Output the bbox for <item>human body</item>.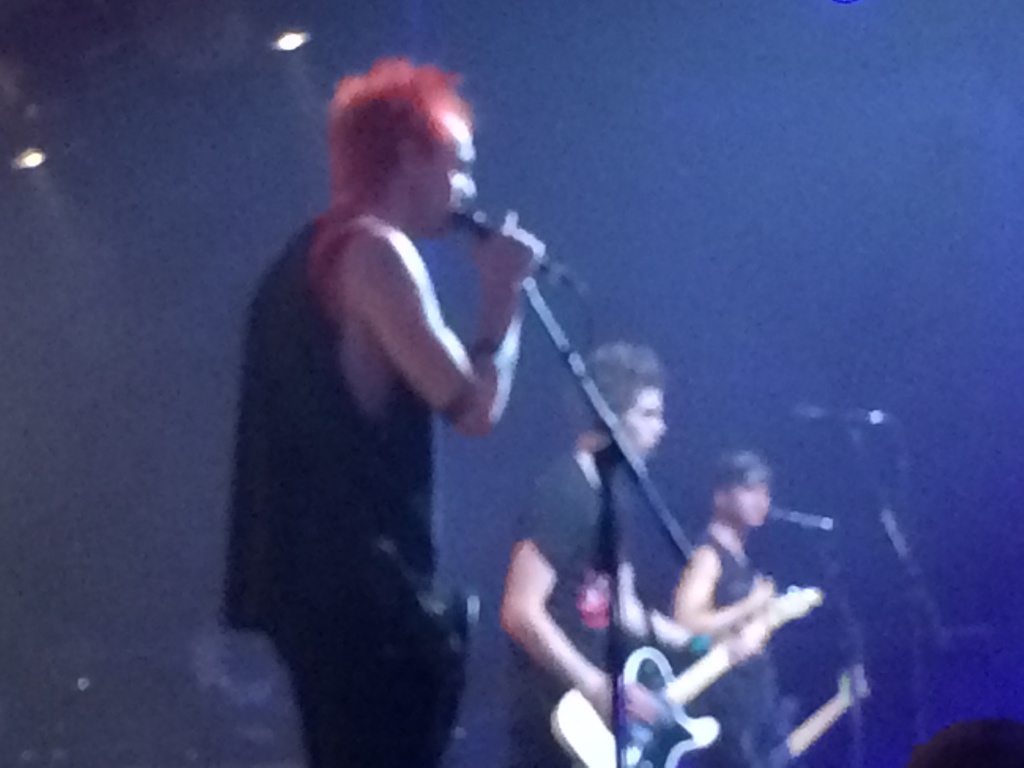
[669,521,789,764].
